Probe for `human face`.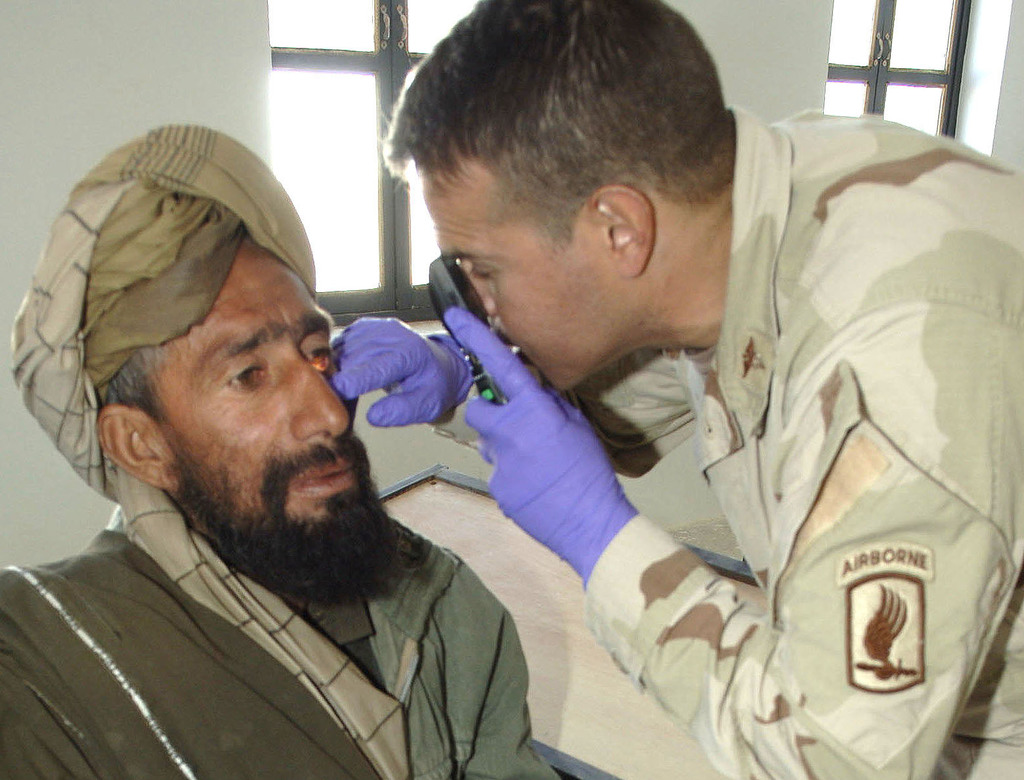
Probe result: x1=423 y1=175 x2=614 y2=388.
